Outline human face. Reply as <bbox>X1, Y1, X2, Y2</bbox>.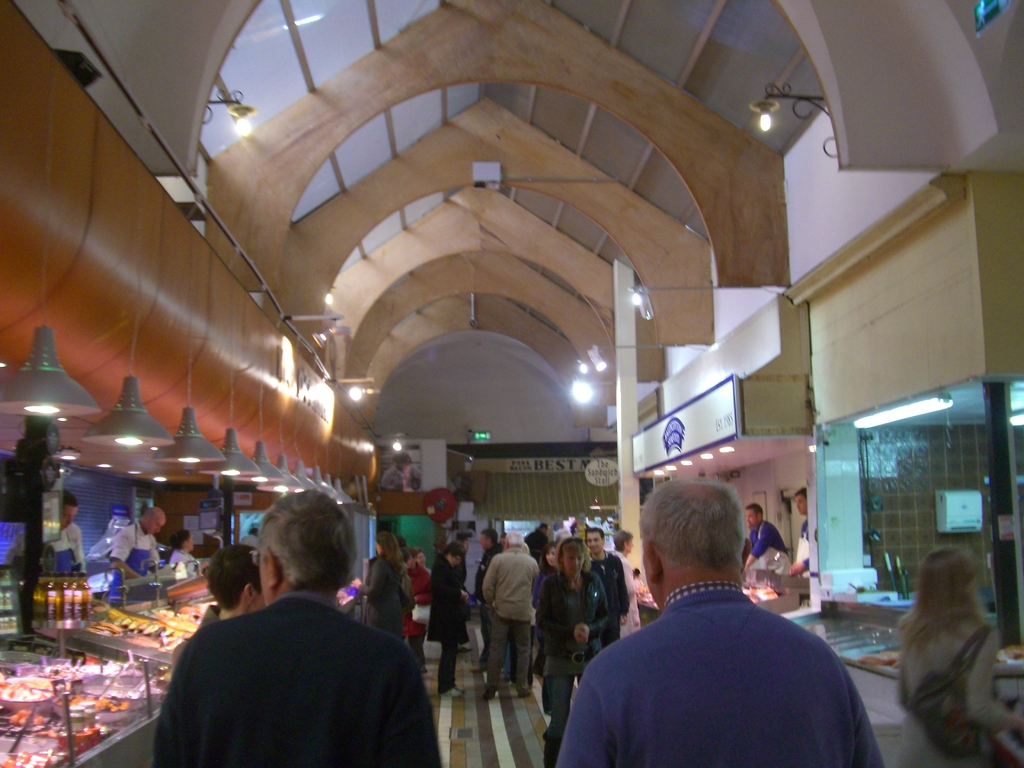
<bbox>561, 550, 585, 578</bbox>.
